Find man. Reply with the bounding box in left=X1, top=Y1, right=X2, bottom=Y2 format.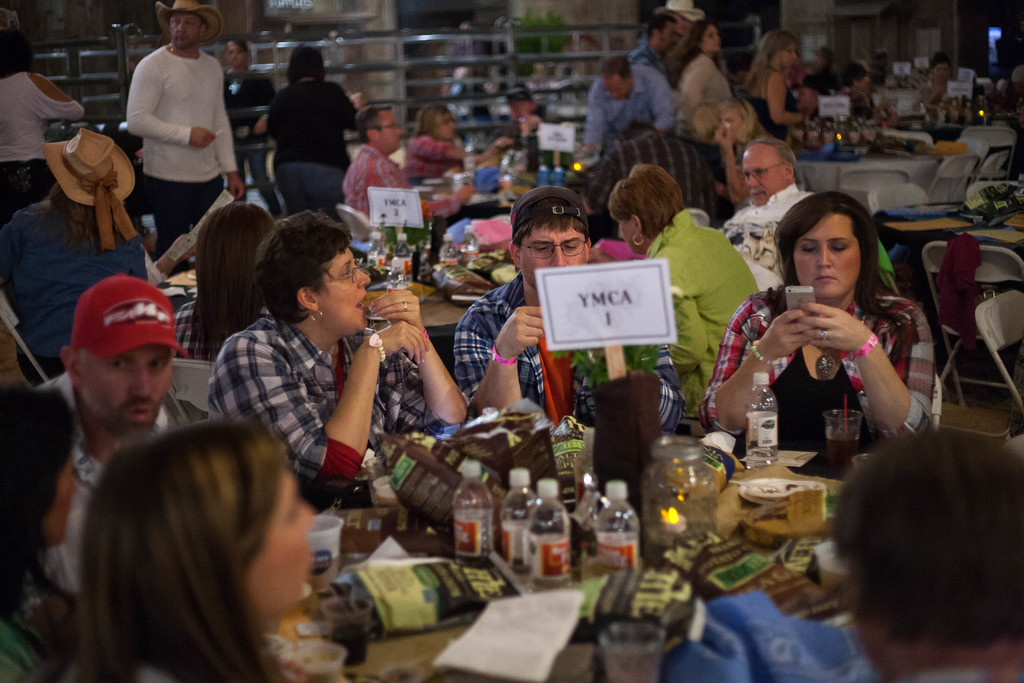
left=632, top=12, right=678, bottom=77.
